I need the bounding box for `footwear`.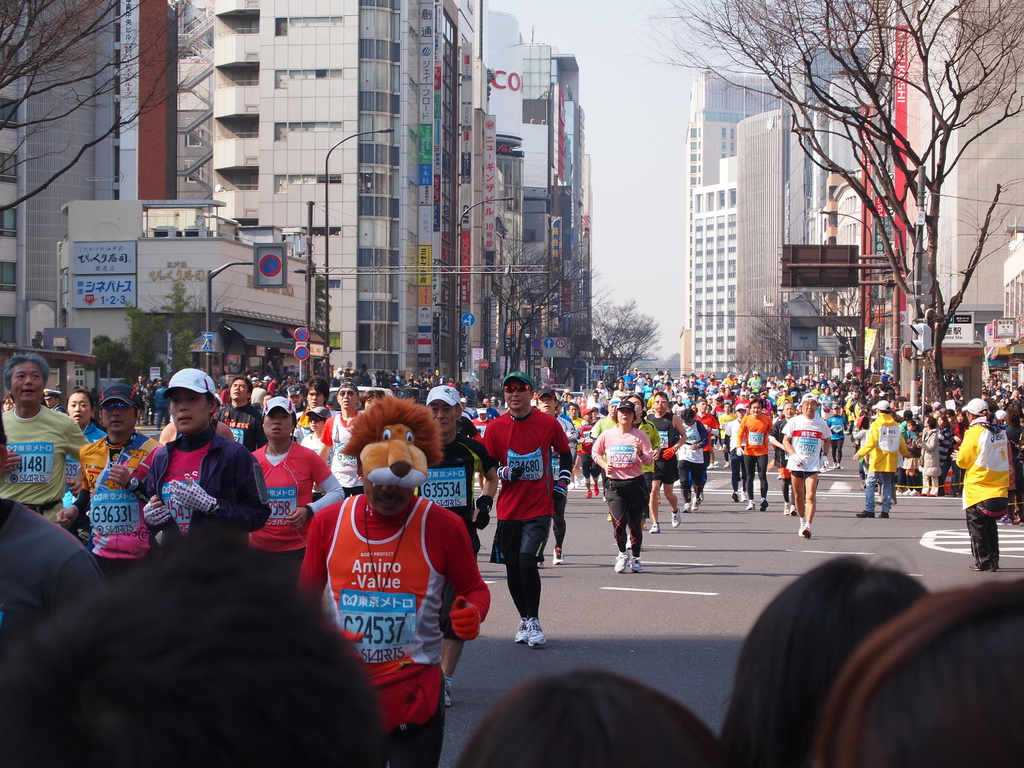
Here it is: (742,491,747,501).
